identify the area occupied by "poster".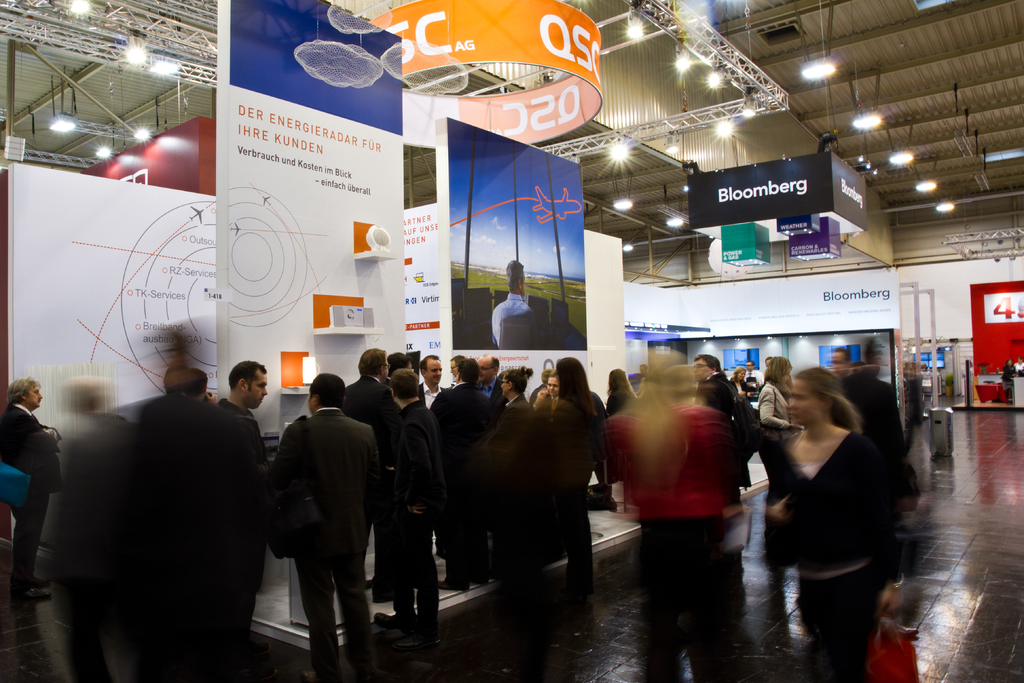
Area: x1=228, y1=0, x2=402, y2=434.
